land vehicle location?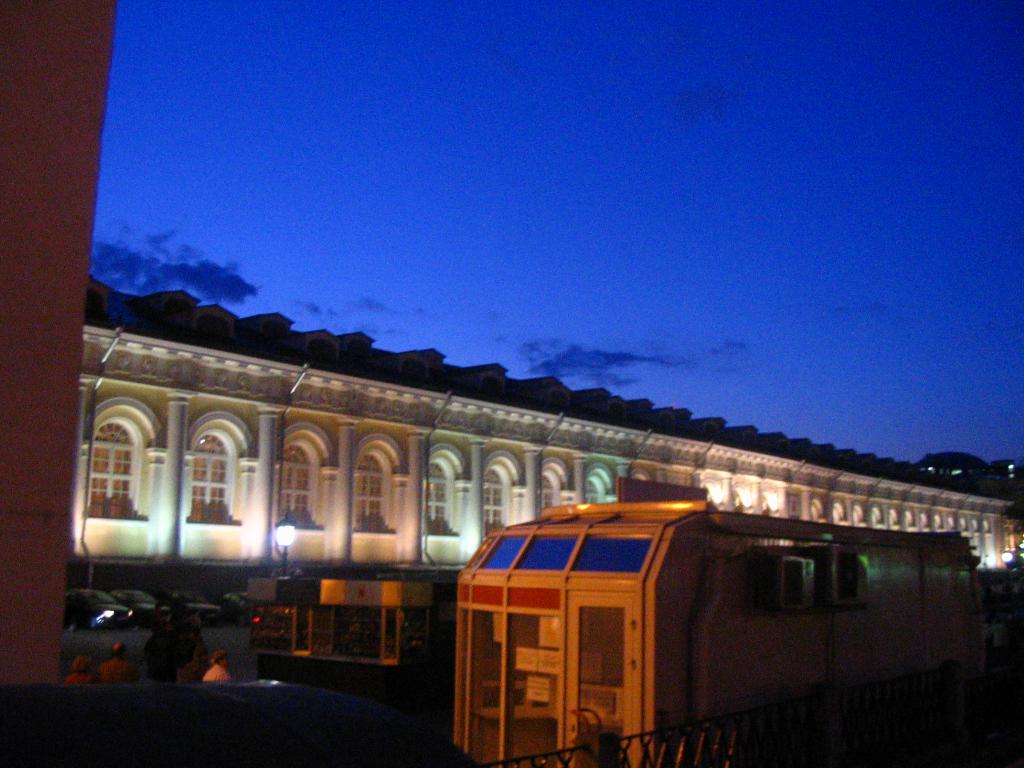
crop(63, 586, 135, 627)
